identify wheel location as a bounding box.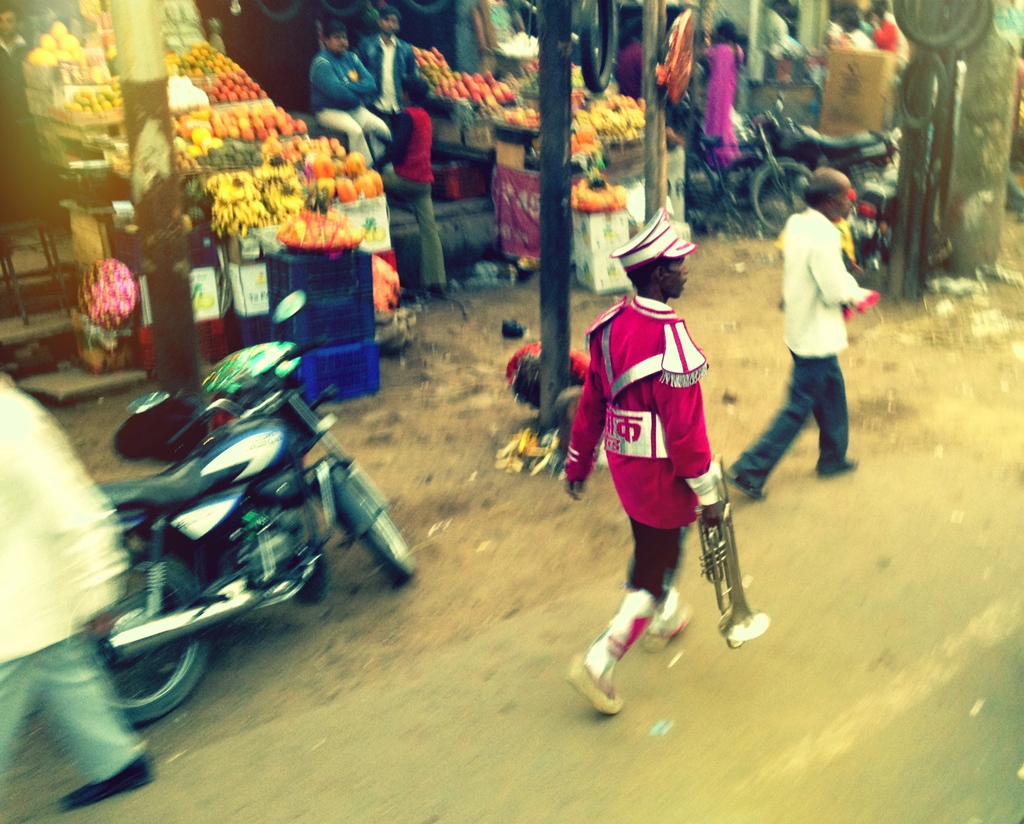
{"x1": 333, "y1": 456, "x2": 426, "y2": 583}.
